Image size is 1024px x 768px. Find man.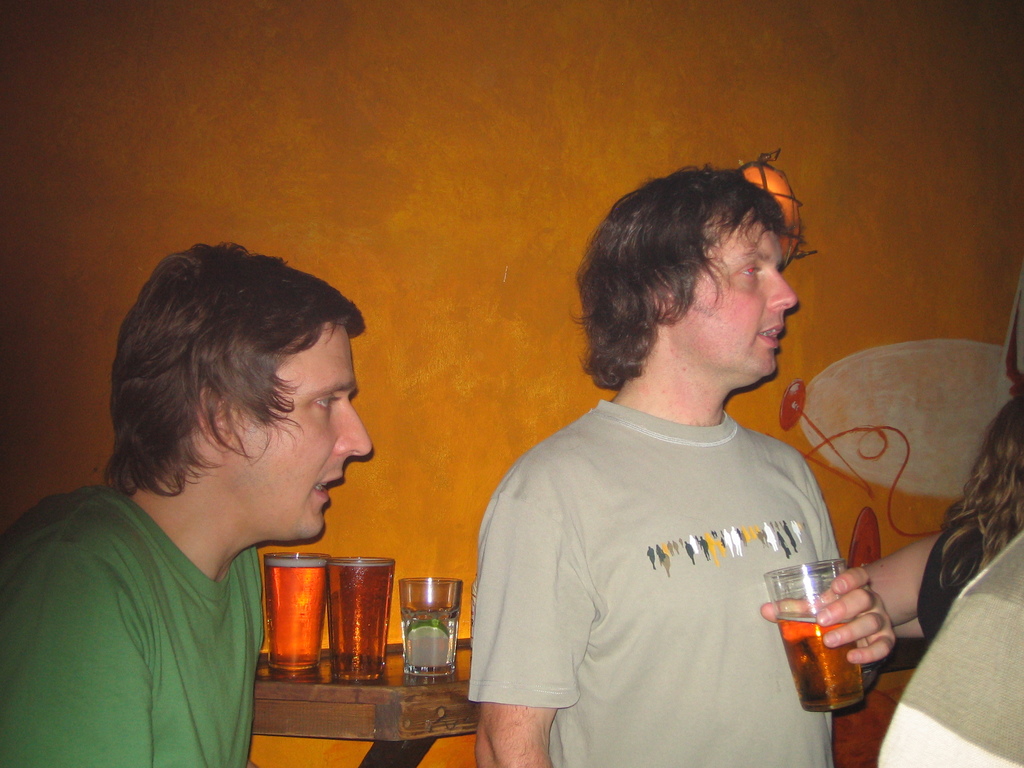
454,157,909,758.
